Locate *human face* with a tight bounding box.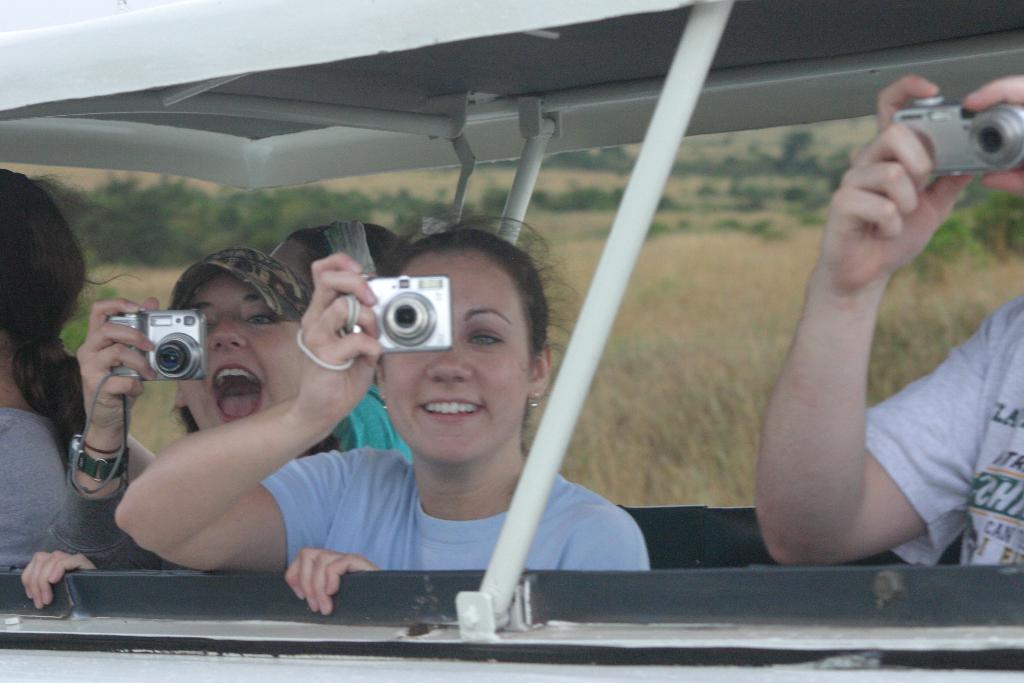
locate(180, 273, 300, 432).
